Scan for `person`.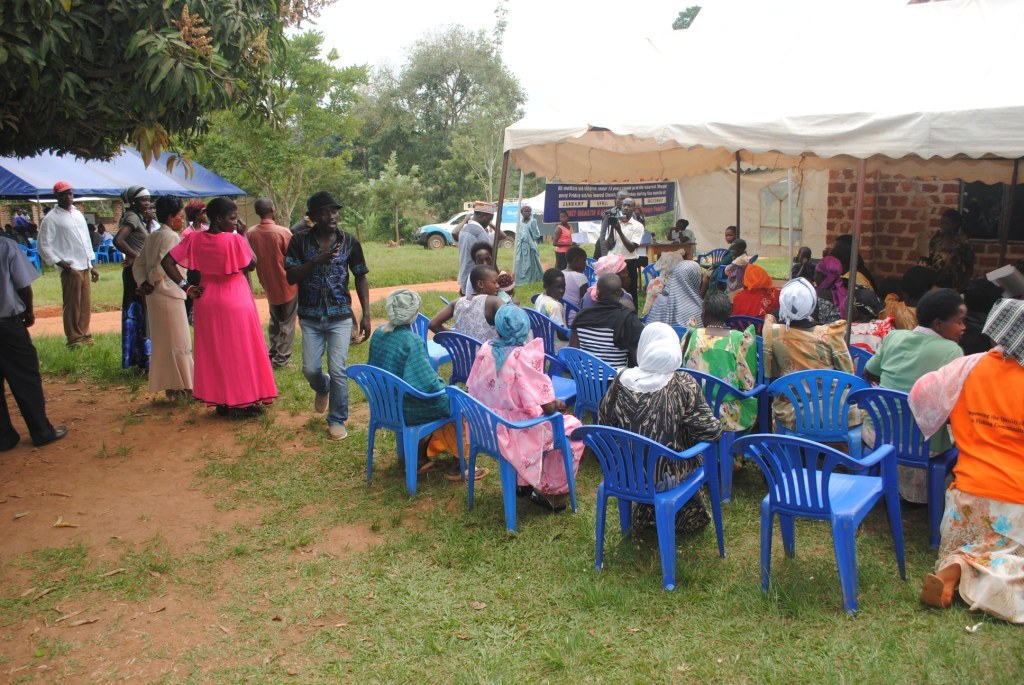
Scan result: (457, 237, 514, 301).
